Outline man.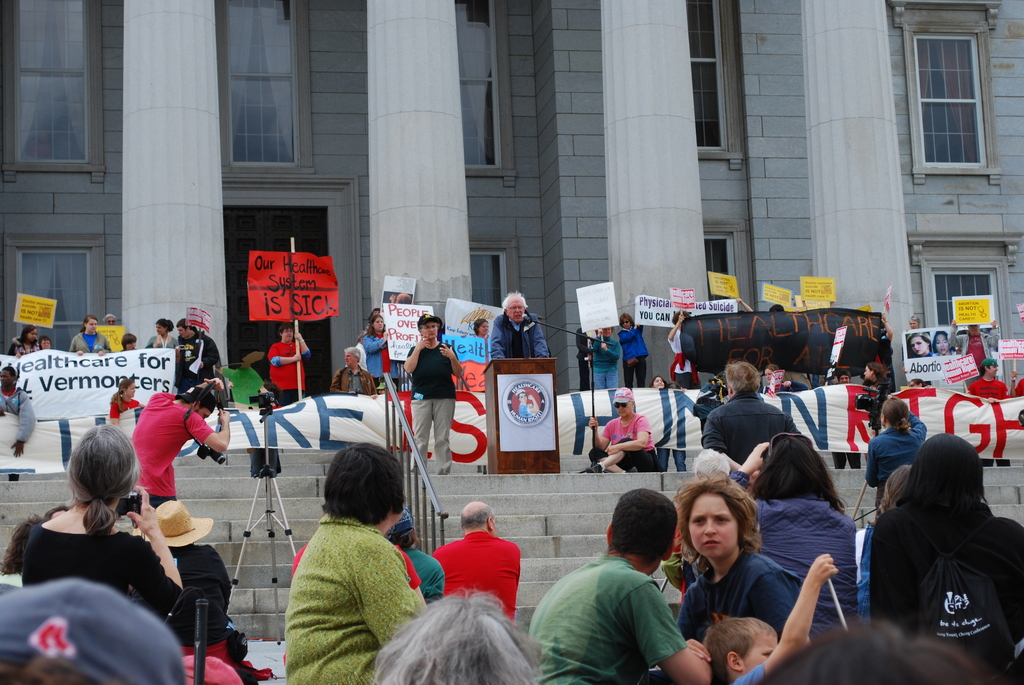
Outline: crop(529, 505, 704, 682).
